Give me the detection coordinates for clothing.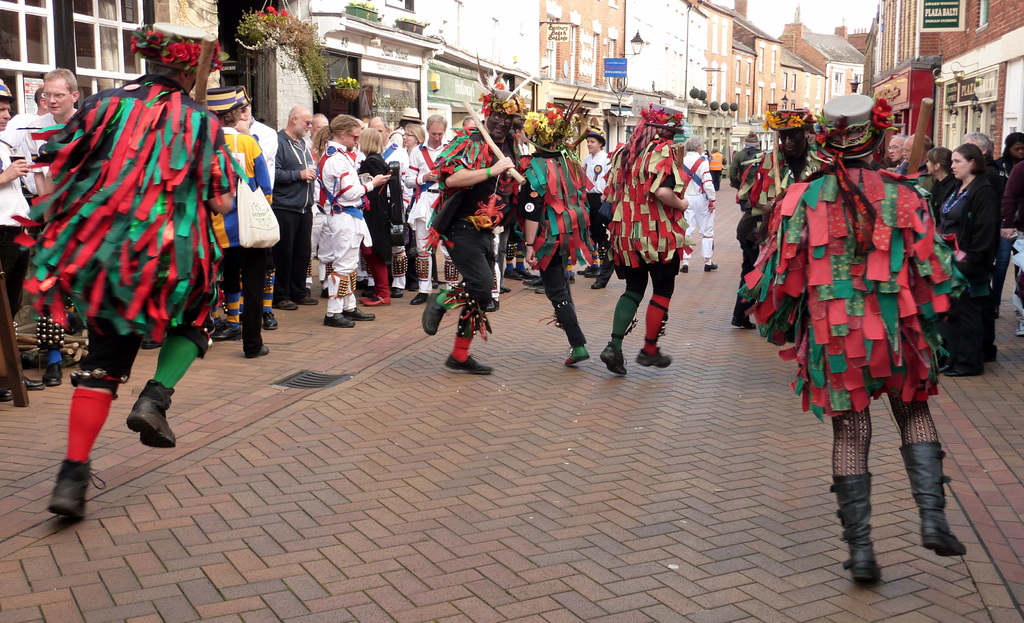
box(940, 167, 982, 354).
